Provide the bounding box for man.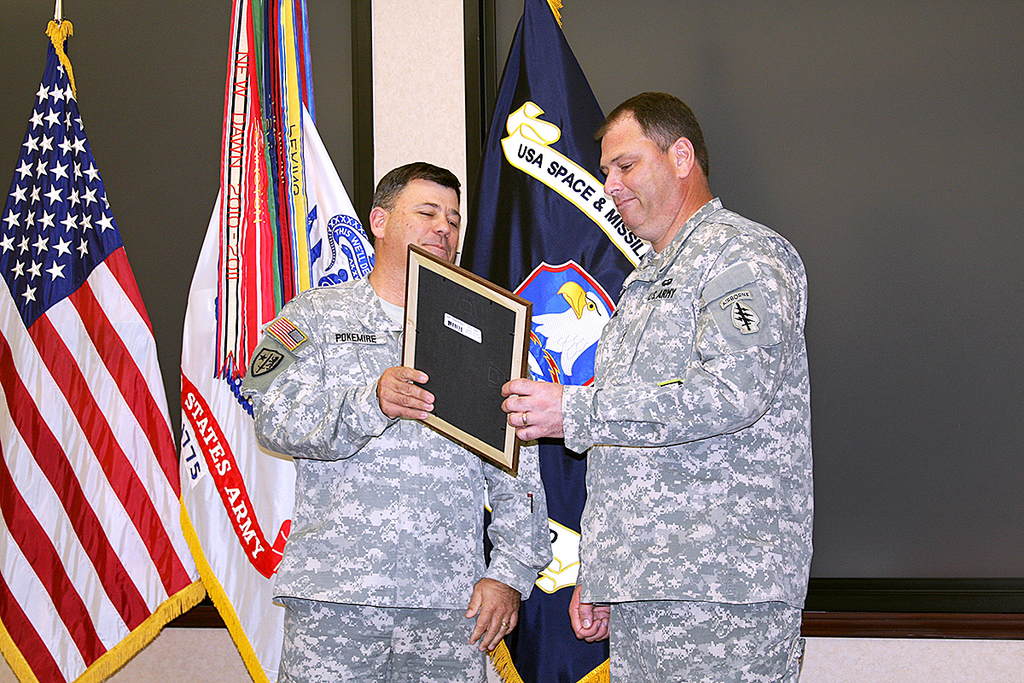
239, 155, 556, 682.
